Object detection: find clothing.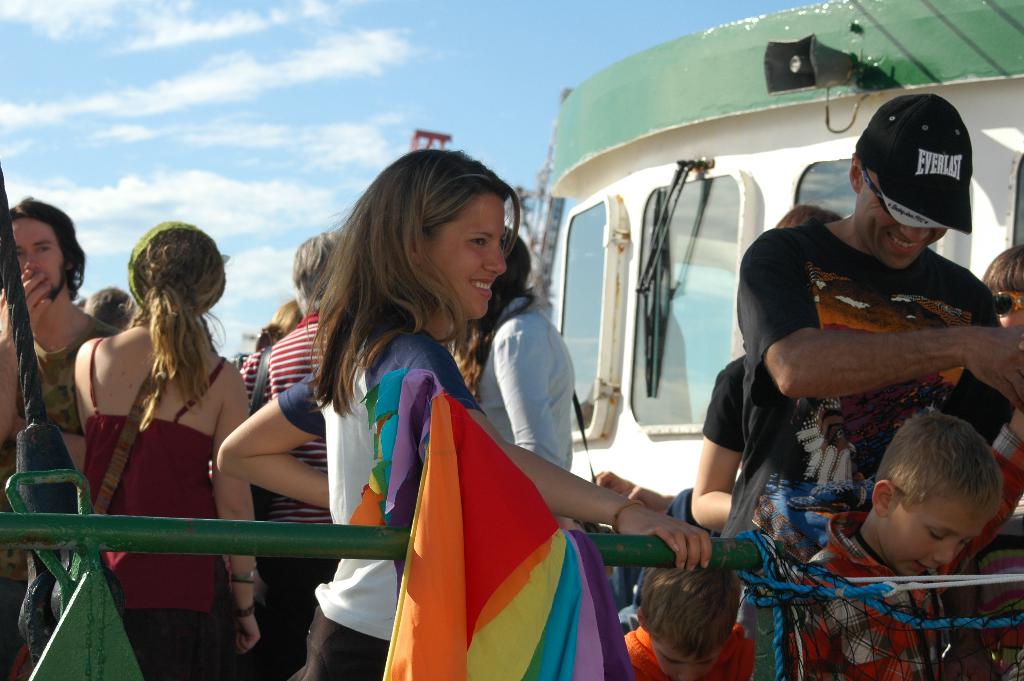
select_region(86, 350, 244, 679).
